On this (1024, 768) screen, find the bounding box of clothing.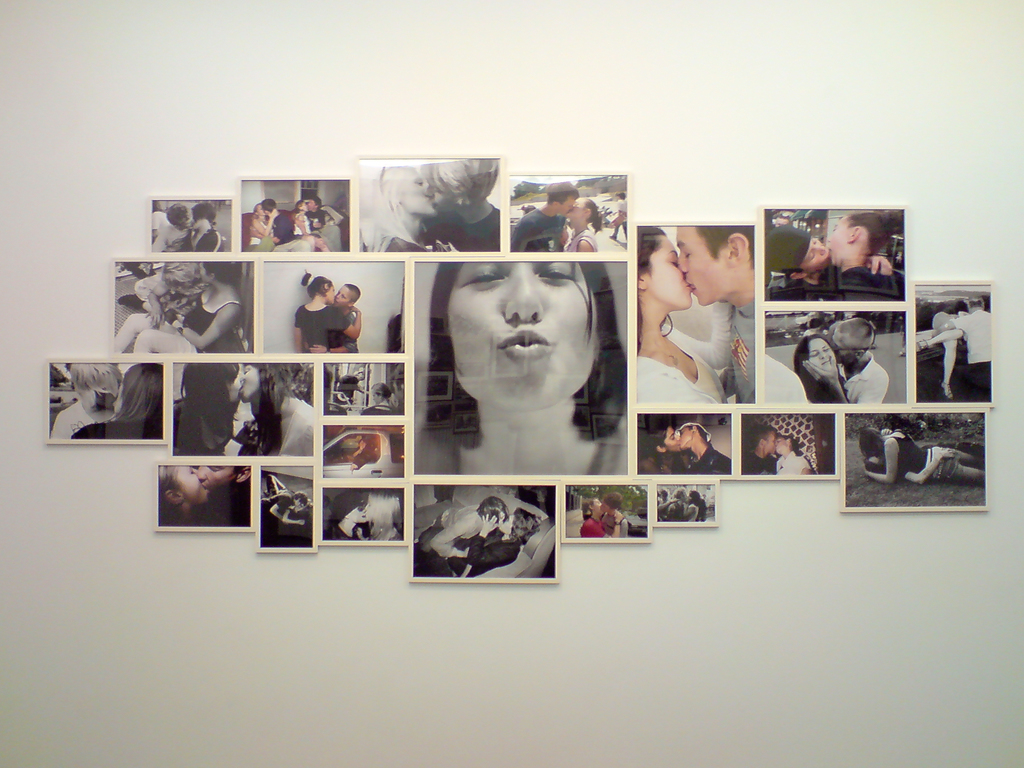
Bounding box: rect(329, 314, 361, 355).
